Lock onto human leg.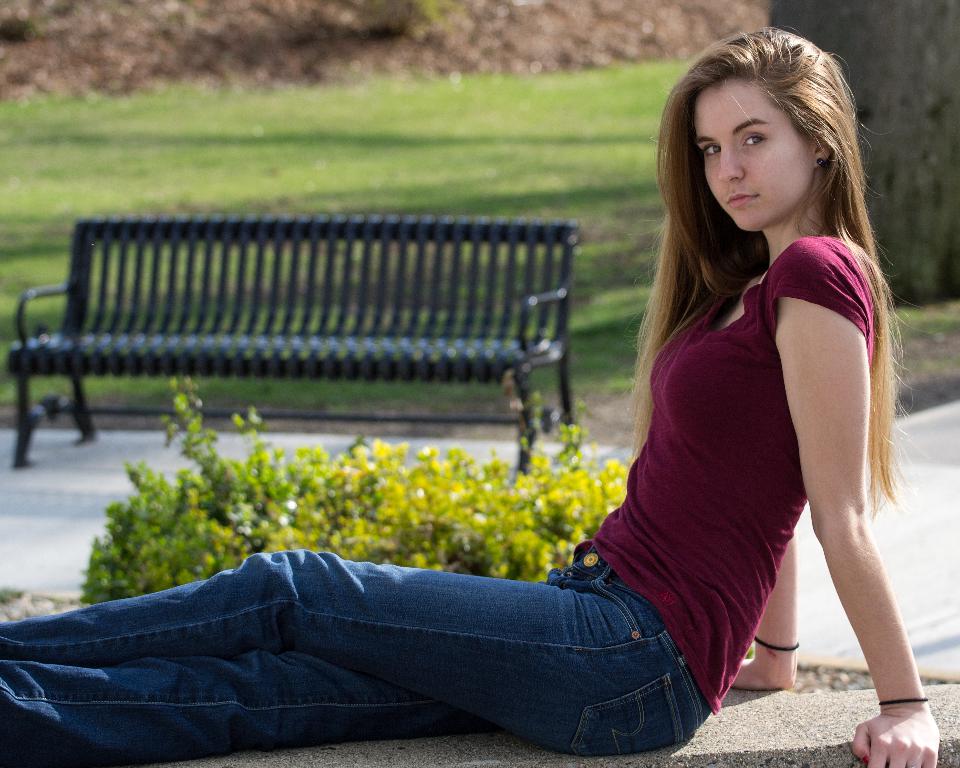
Locked: select_region(0, 535, 715, 755).
